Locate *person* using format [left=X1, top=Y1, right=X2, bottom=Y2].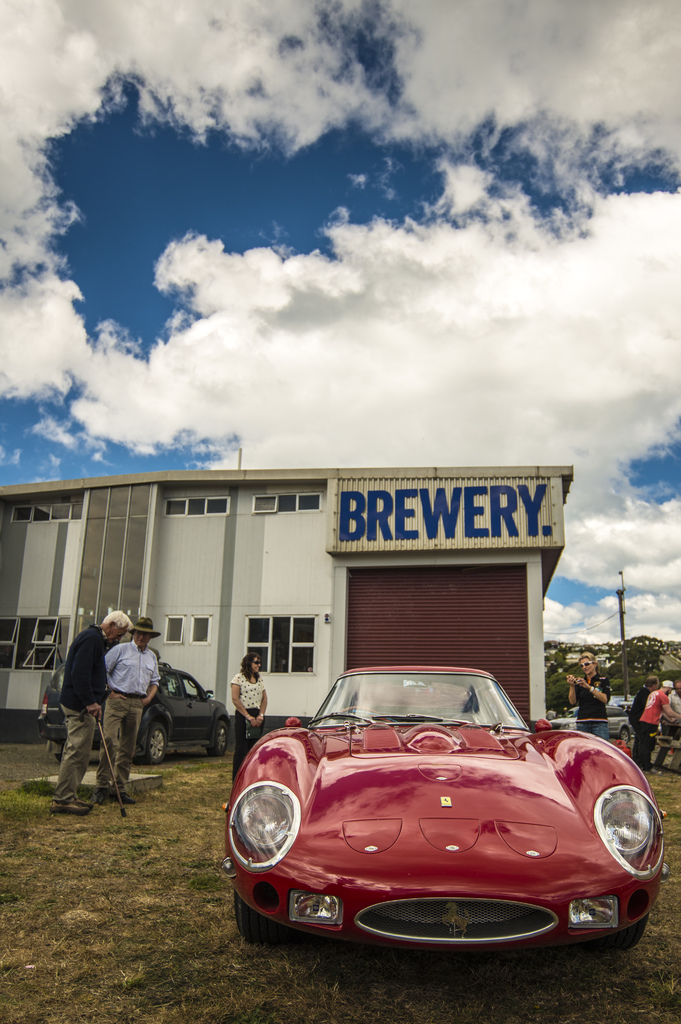
[left=53, top=610, right=136, bottom=808].
